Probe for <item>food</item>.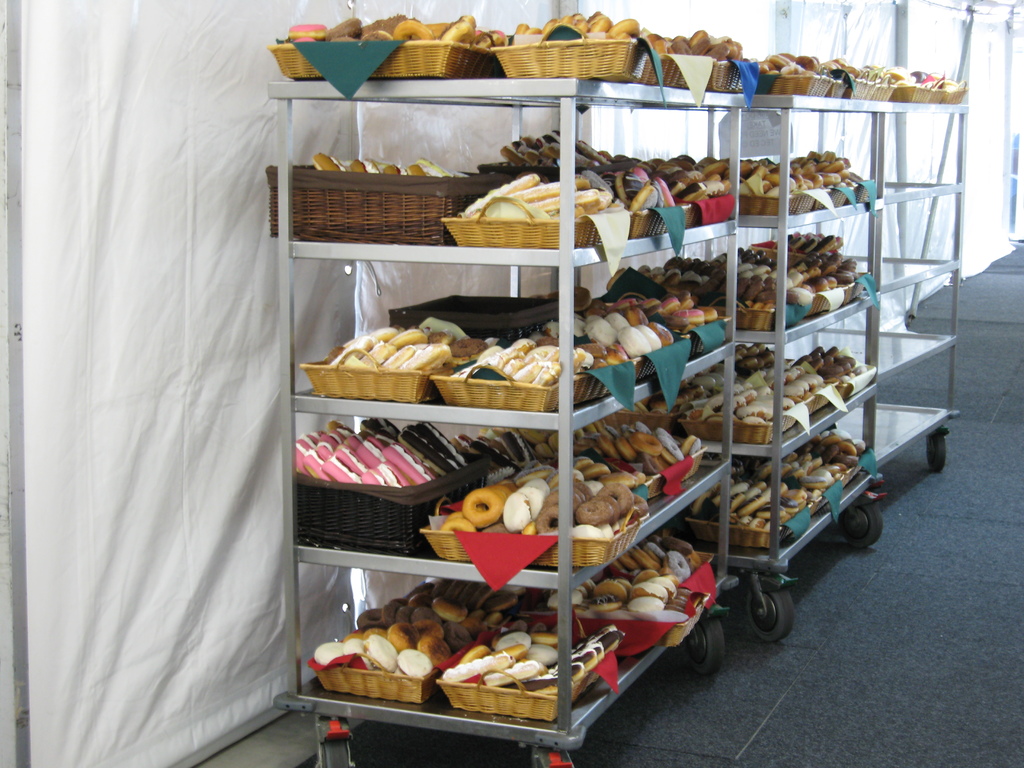
Probe result: select_region(326, 326, 487, 372).
